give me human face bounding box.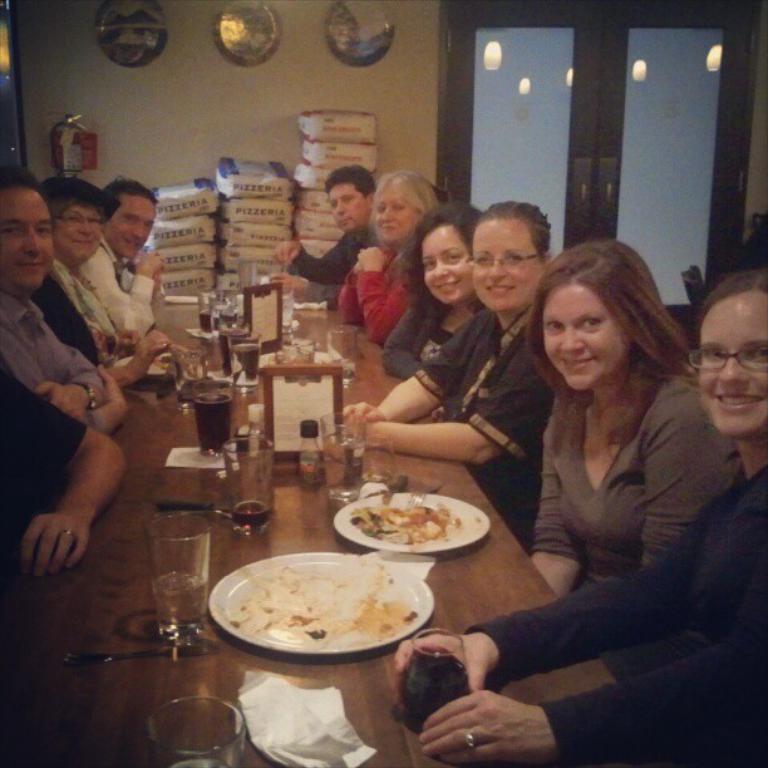
54:206:105:265.
